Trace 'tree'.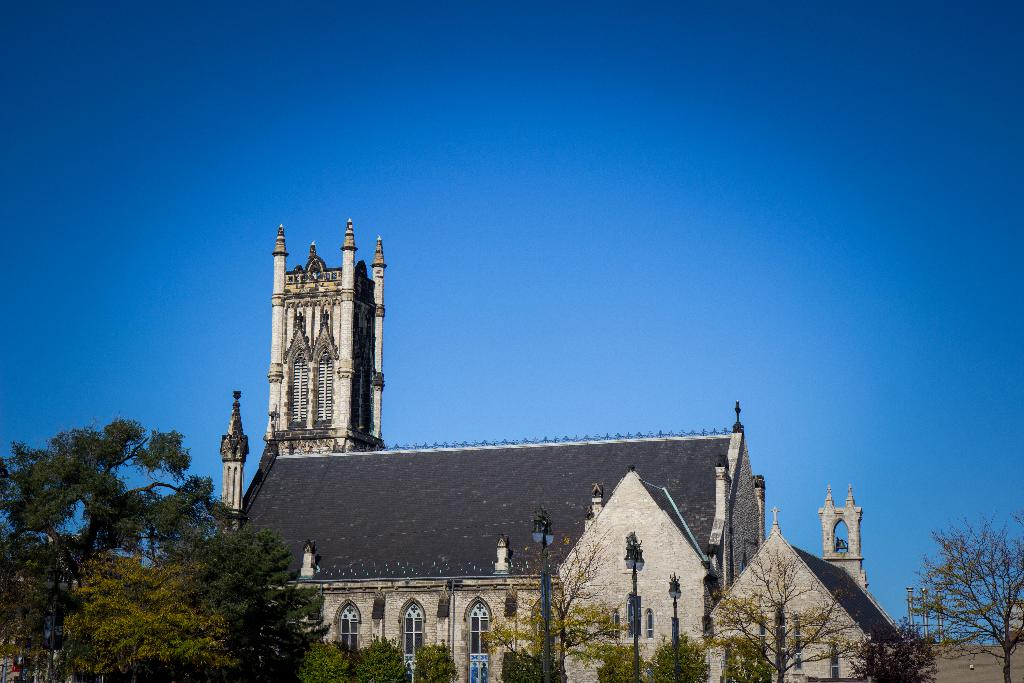
Traced to rect(413, 645, 459, 682).
